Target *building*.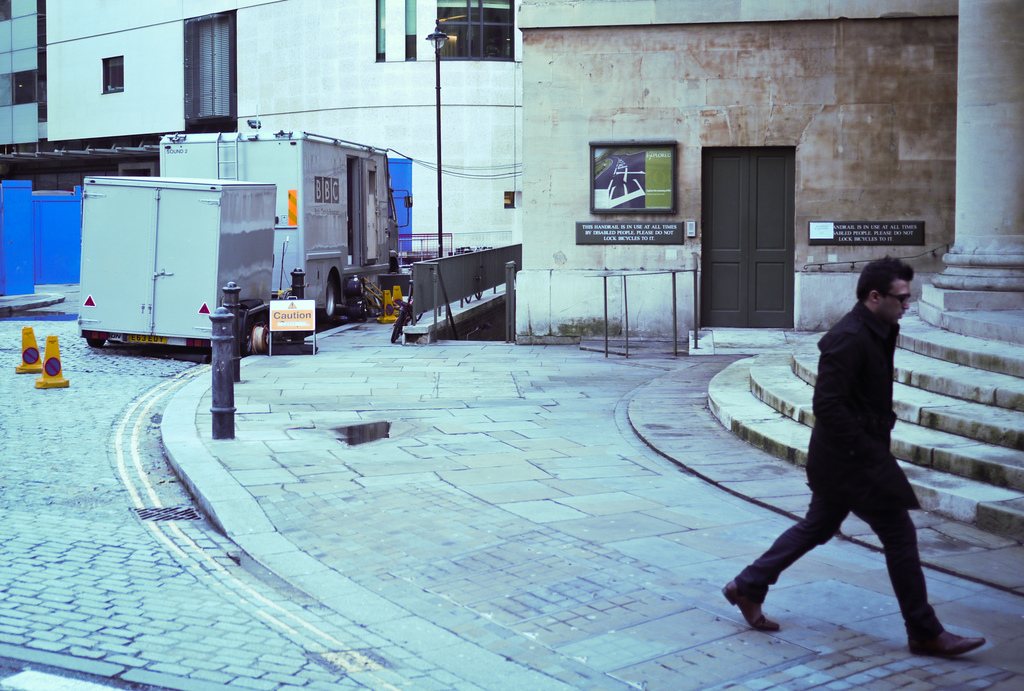
Target region: rect(0, 0, 521, 251).
